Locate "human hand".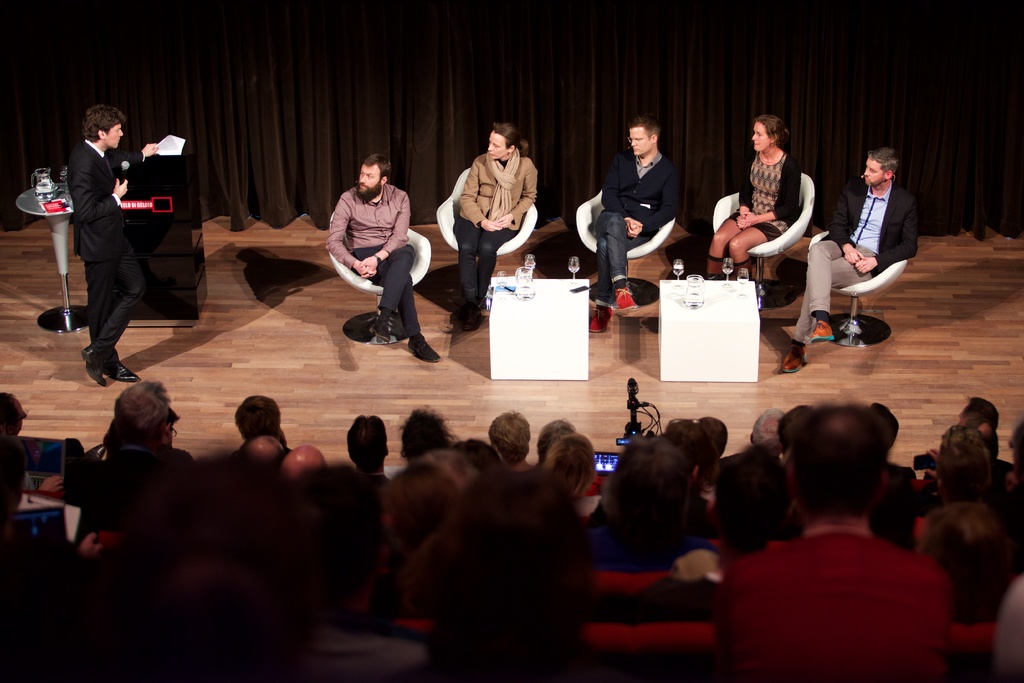
Bounding box: <box>358,256,379,277</box>.
